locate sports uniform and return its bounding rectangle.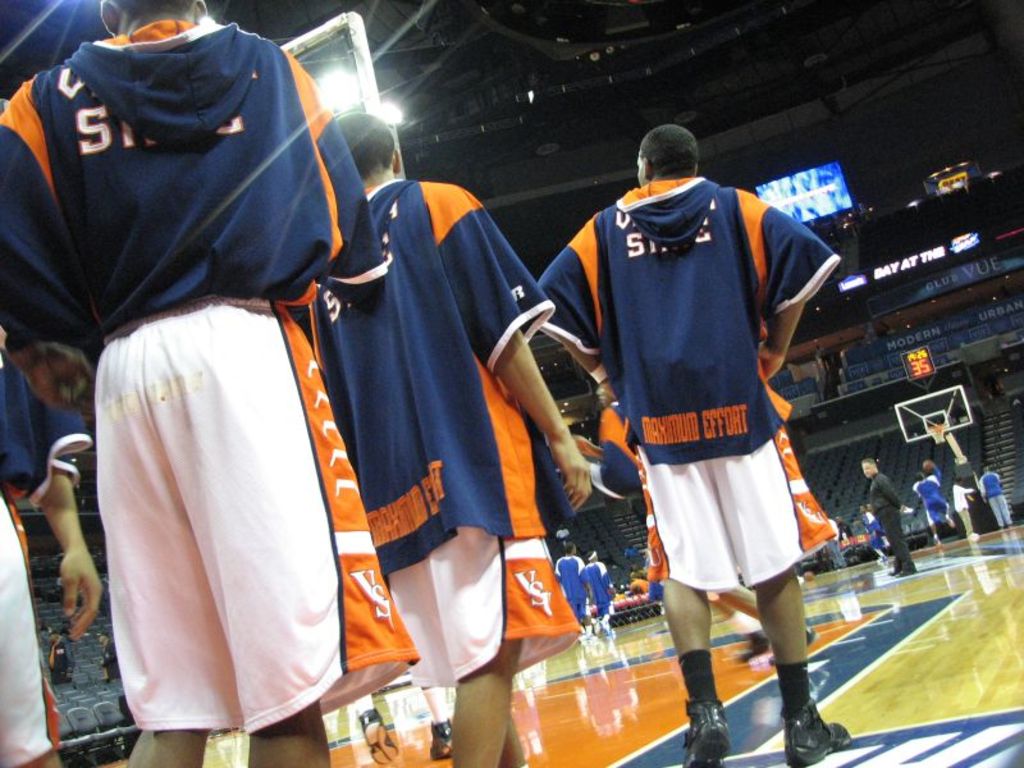
BBox(0, 369, 88, 767).
